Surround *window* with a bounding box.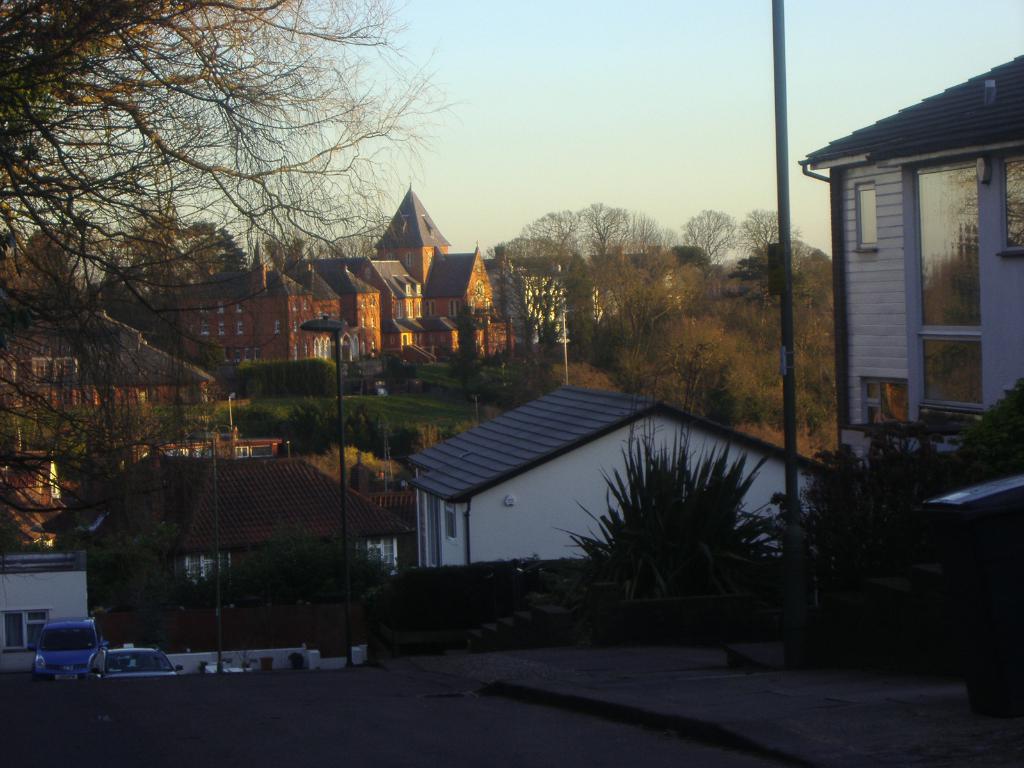
select_region(291, 300, 295, 312).
